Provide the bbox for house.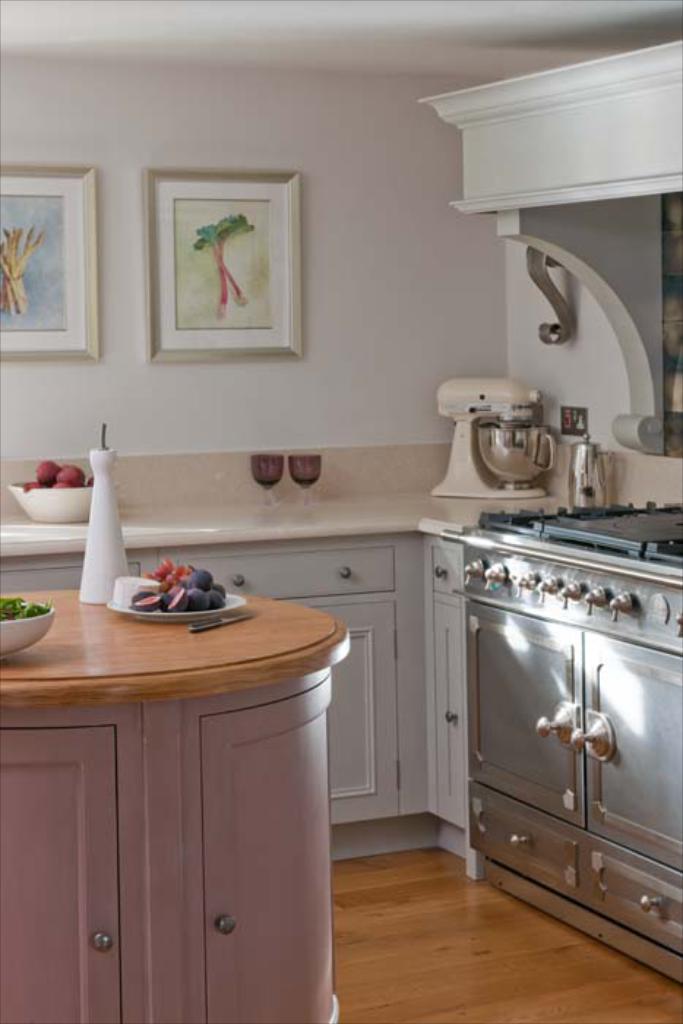
bbox(114, 29, 682, 995).
